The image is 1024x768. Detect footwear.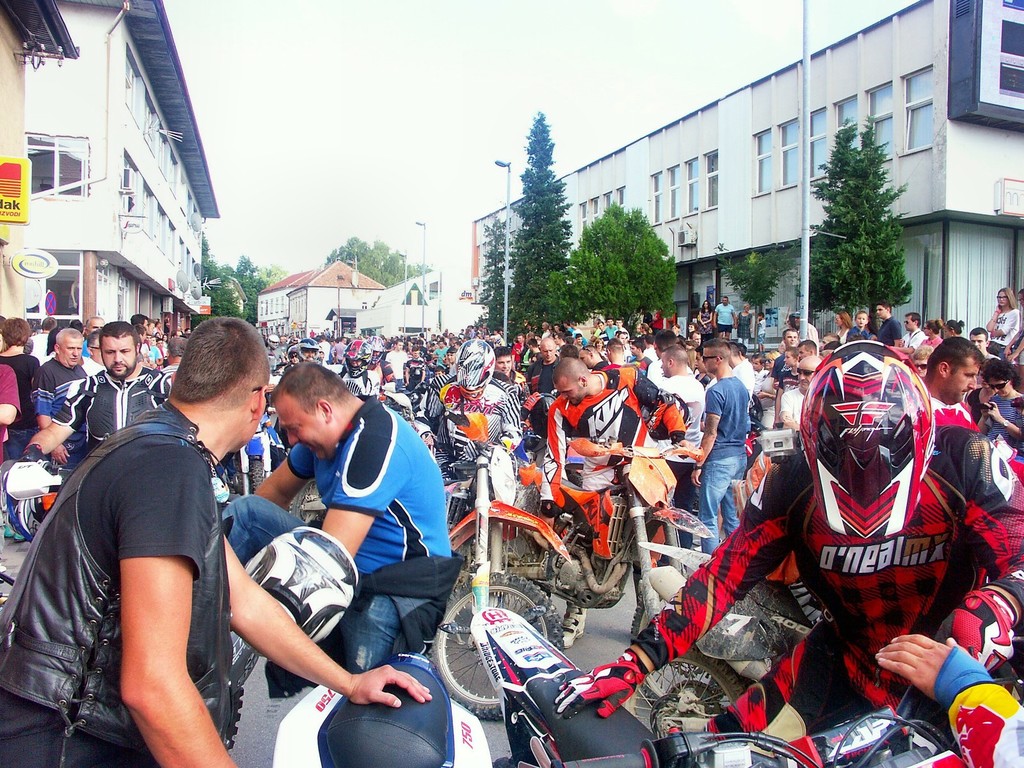
Detection: 560/601/585/647.
